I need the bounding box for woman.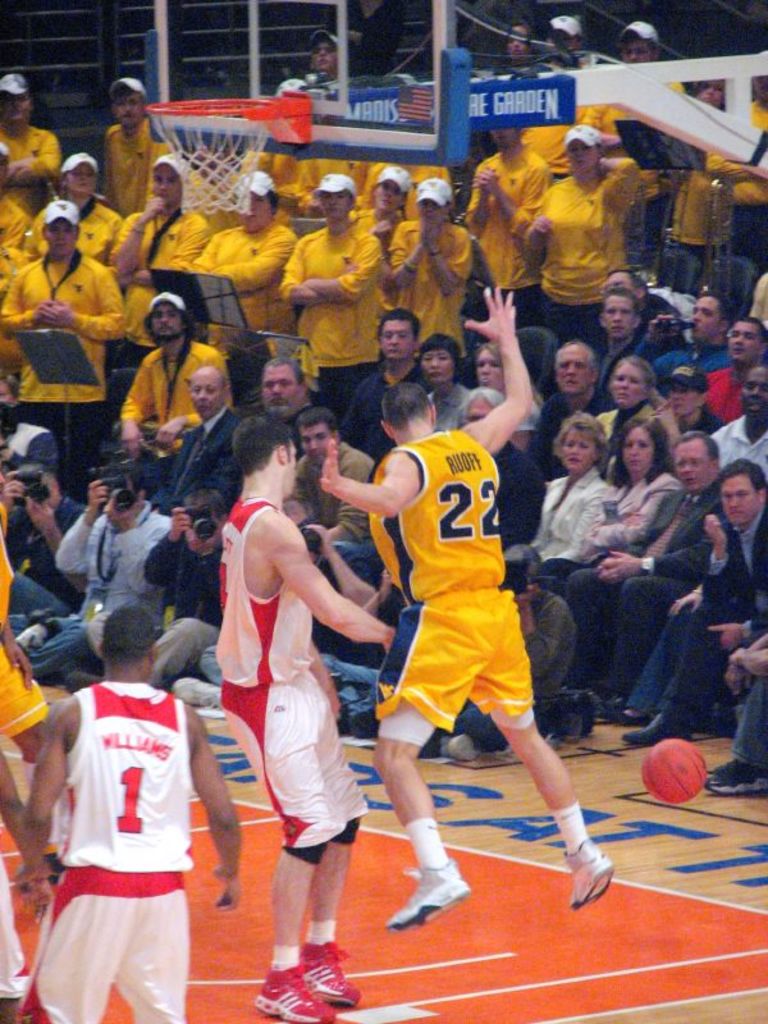
Here it is: box(389, 196, 471, 362).
